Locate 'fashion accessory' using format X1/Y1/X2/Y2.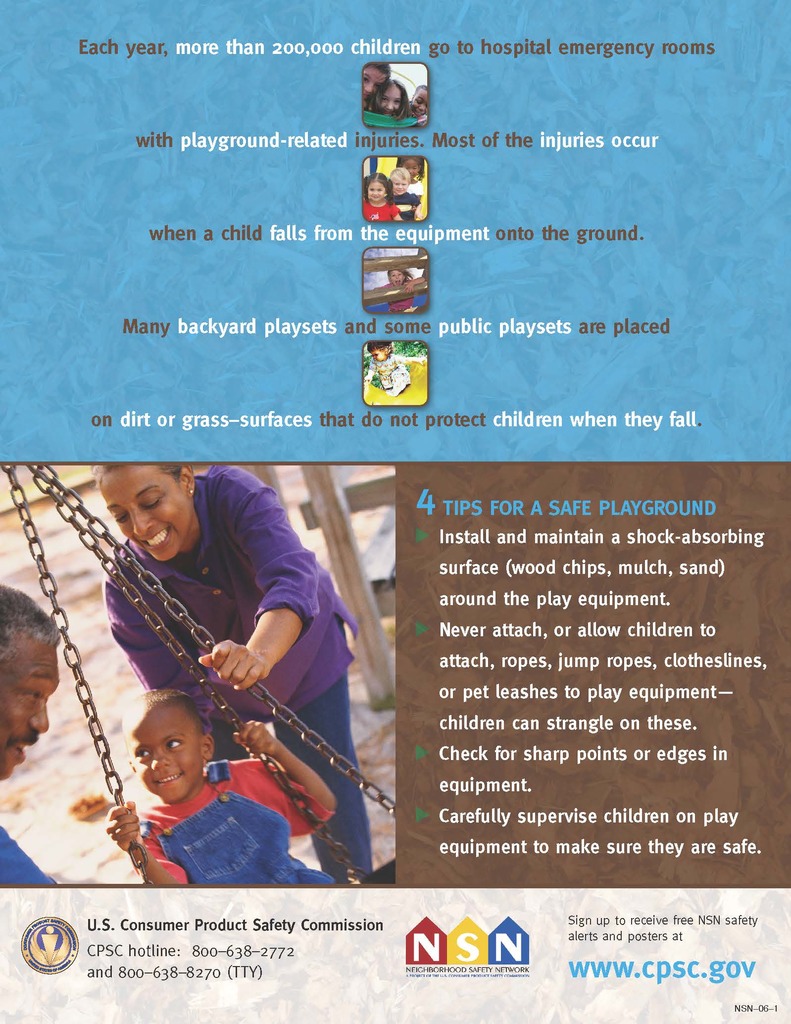
186/486/195/495.
